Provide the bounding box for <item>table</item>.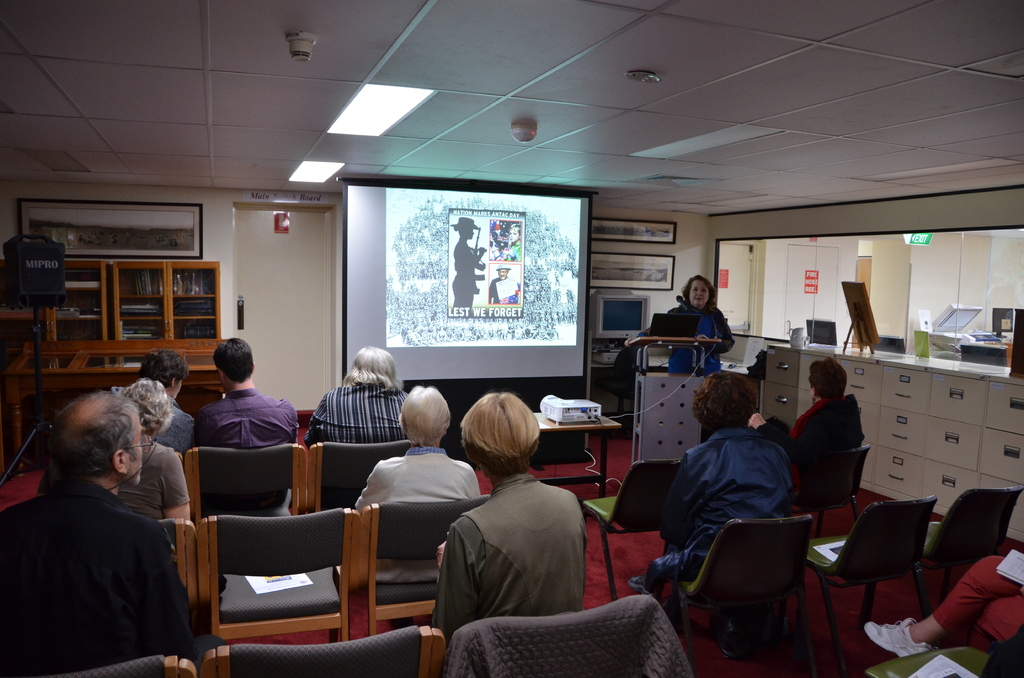
bbox(531, 407, 628, 499).
